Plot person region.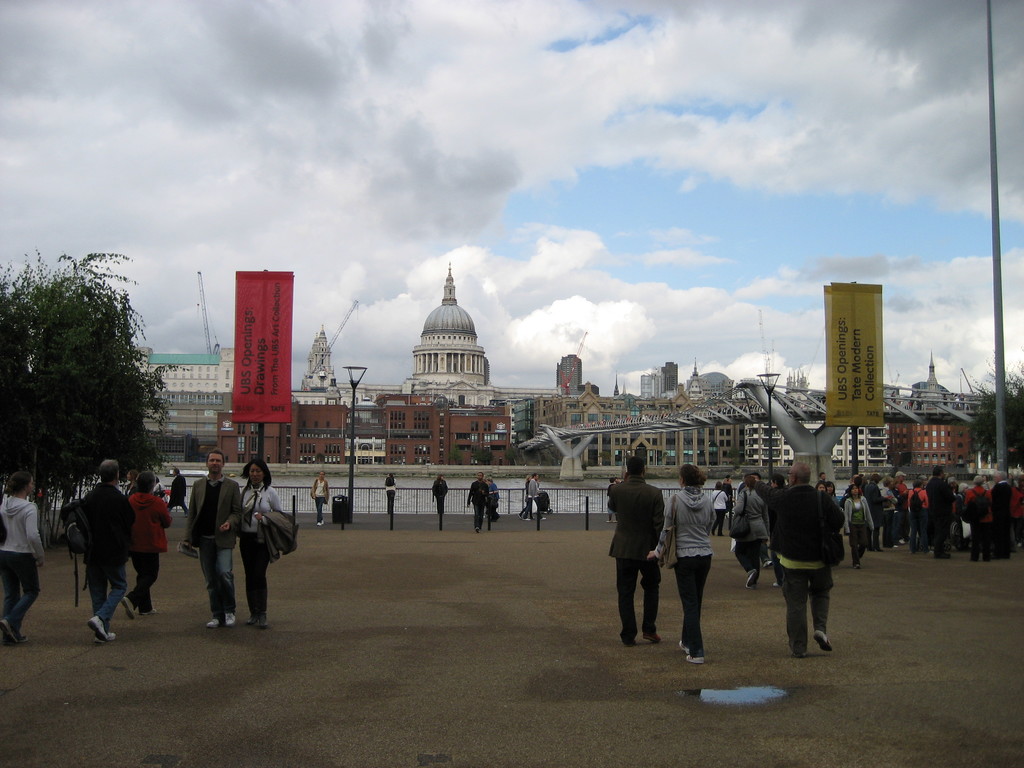
Plotted at <box>516,474,541,516</box>.
